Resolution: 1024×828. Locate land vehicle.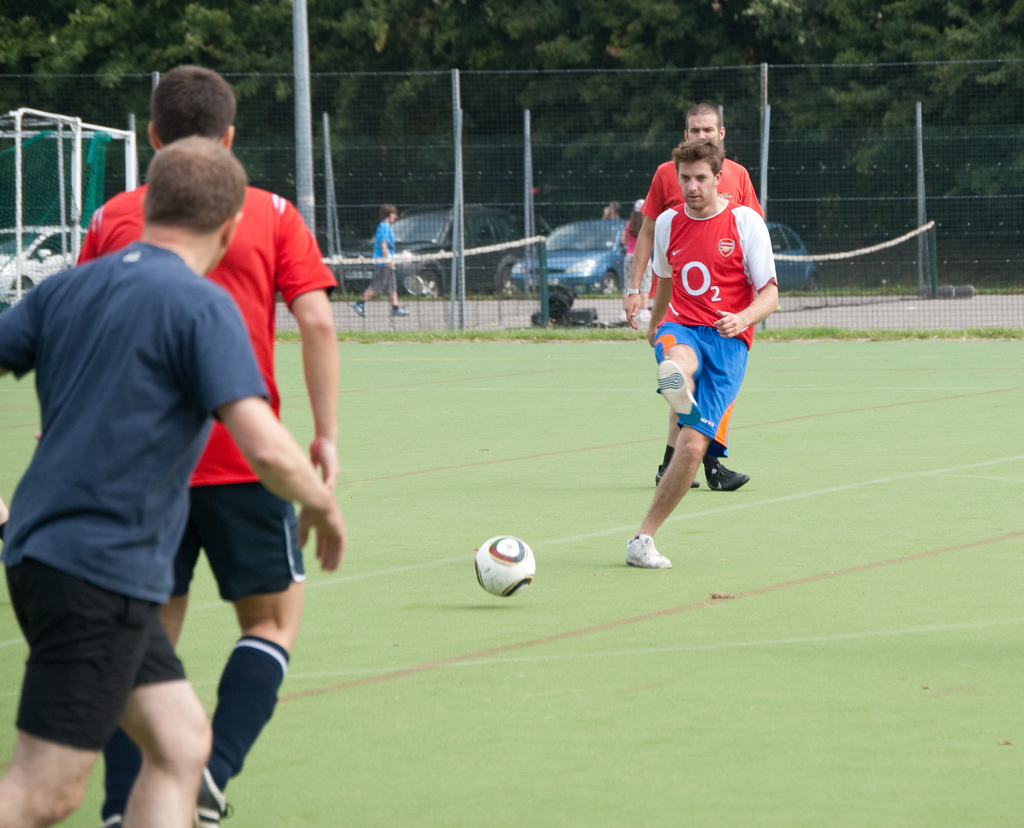
region(335, 204, 545, 299).
